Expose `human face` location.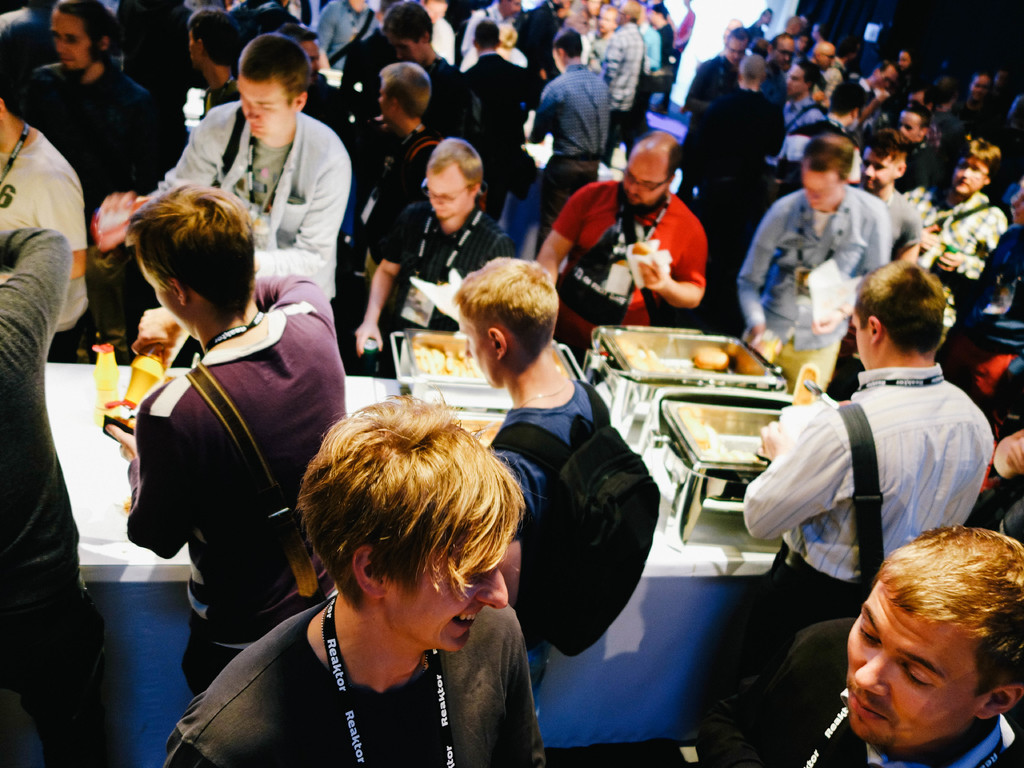
Exposed at Rect(423, 161, 469, 222).
